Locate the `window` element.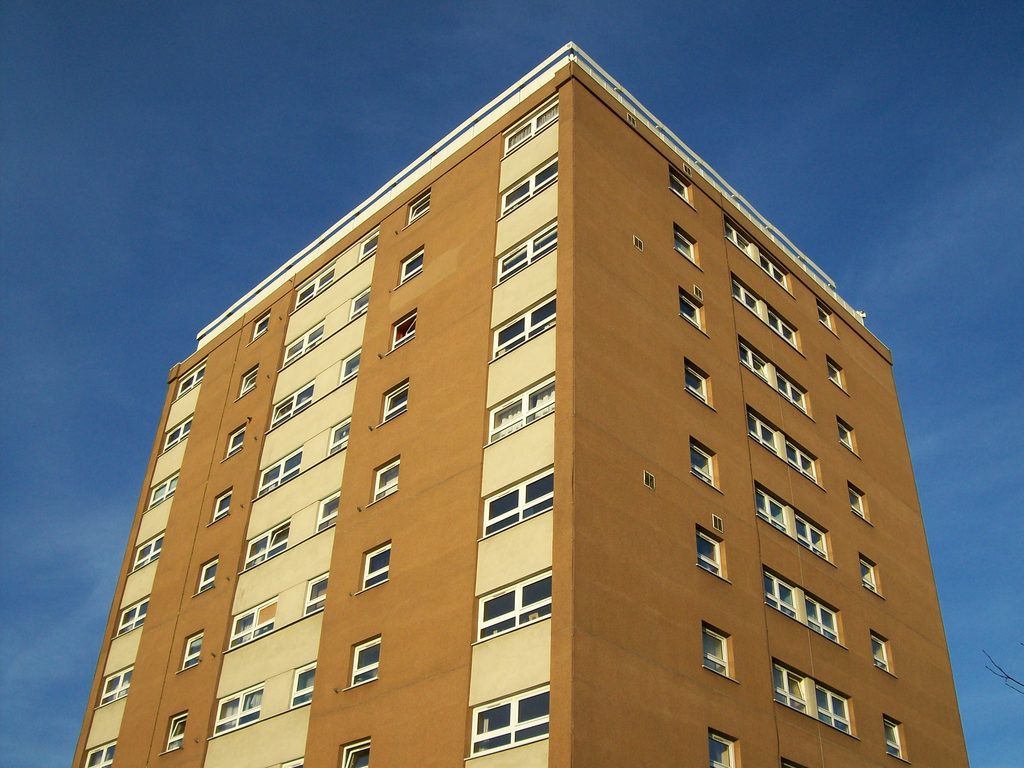
Element bbox: [left=210, top=484, right=235, bottom=527].
